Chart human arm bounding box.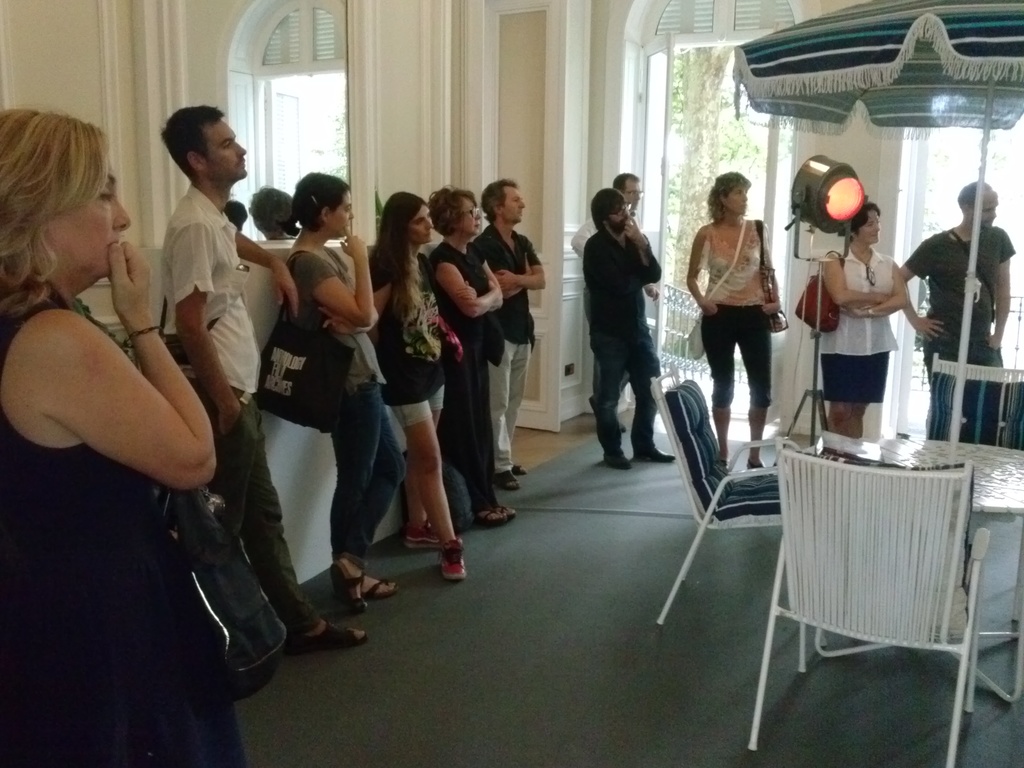
Charted: rect(436, 252, 509, 324).
